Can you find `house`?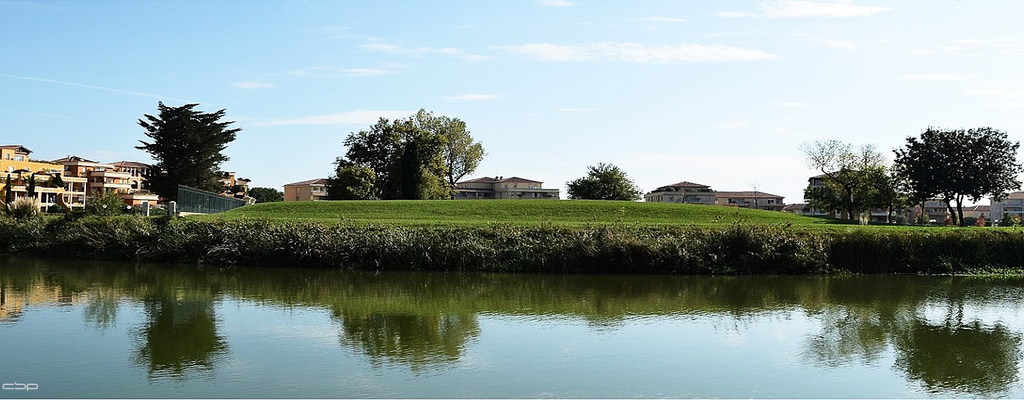
Yes, bounding box: 283:178:333:199.
